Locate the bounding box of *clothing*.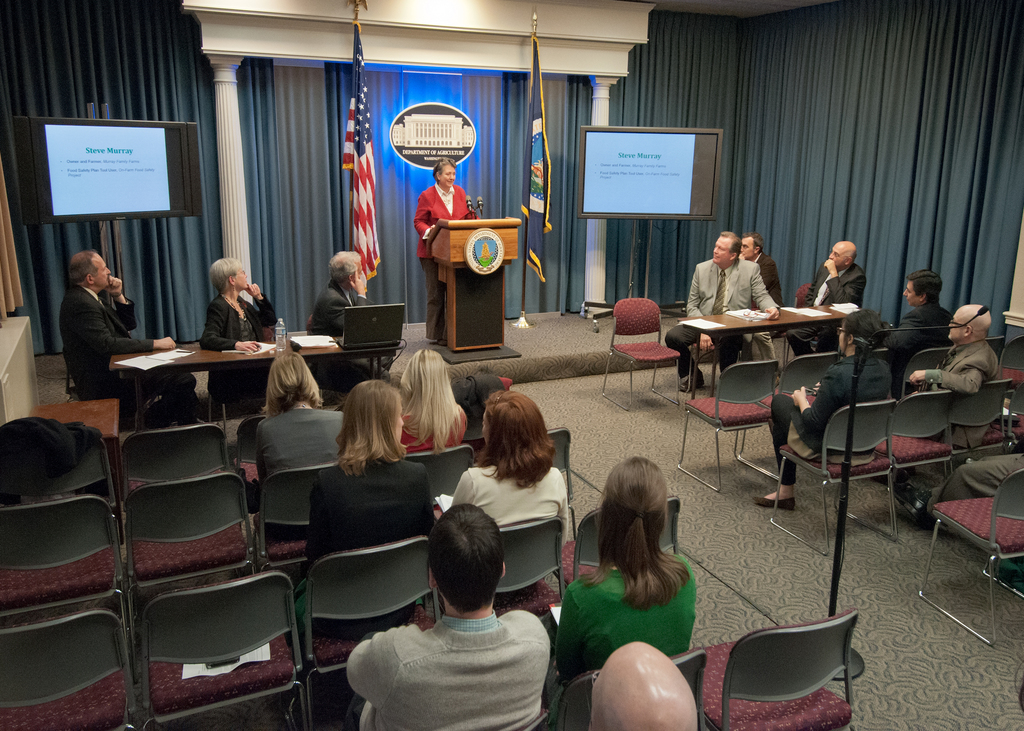
Bounding box: [787,260,867,355].
